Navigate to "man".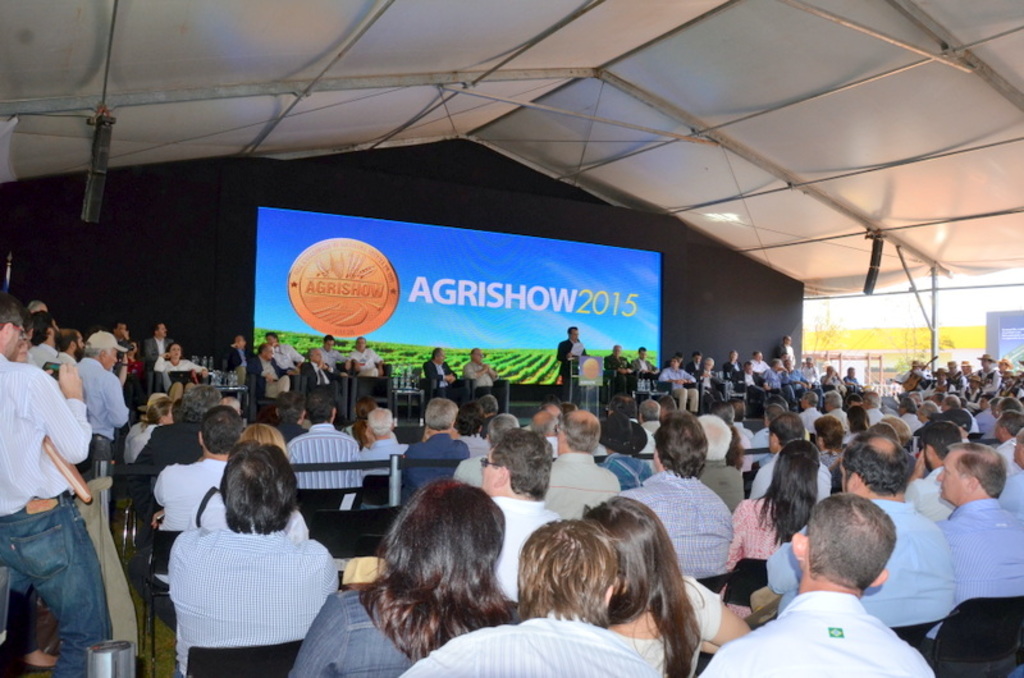
Navigation target: bbox(166, 438, 338, 677).
